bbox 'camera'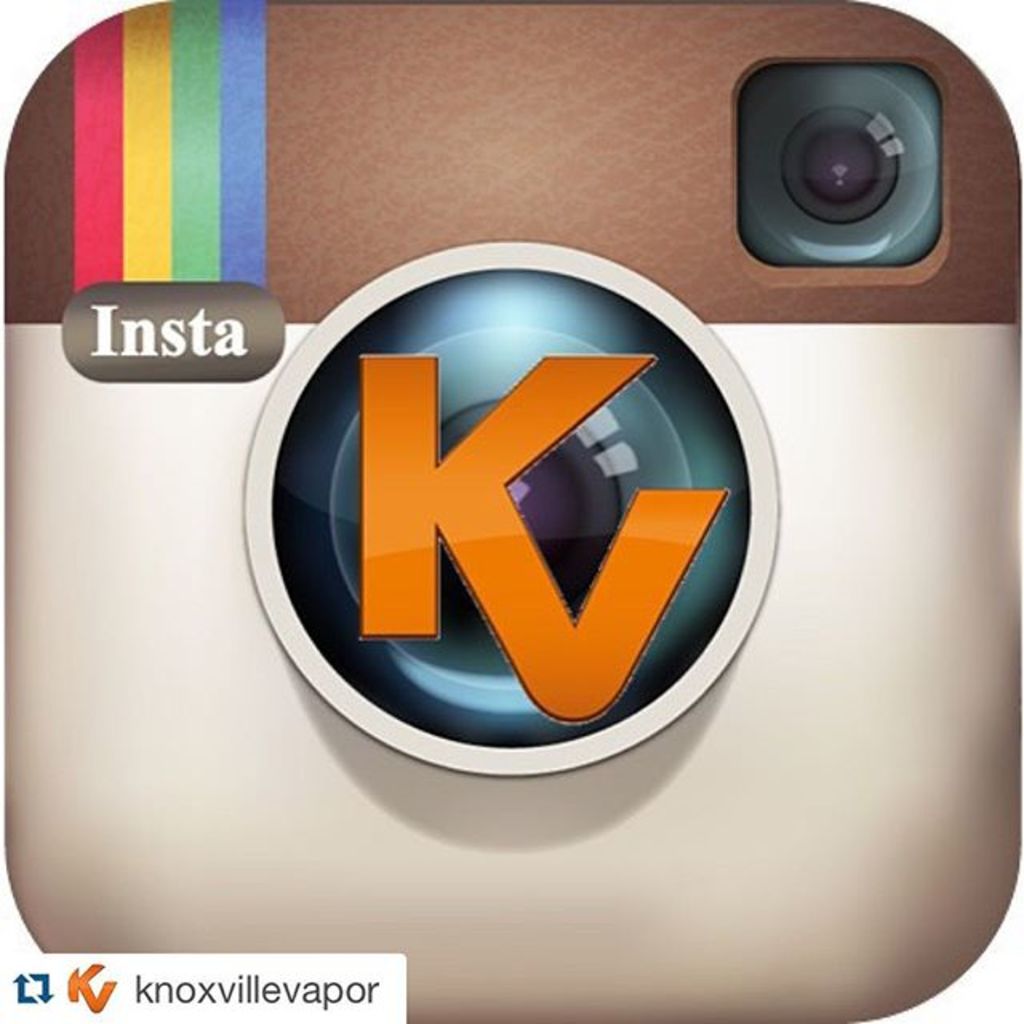
x1=699 y1=8 x2=974 y2=302
